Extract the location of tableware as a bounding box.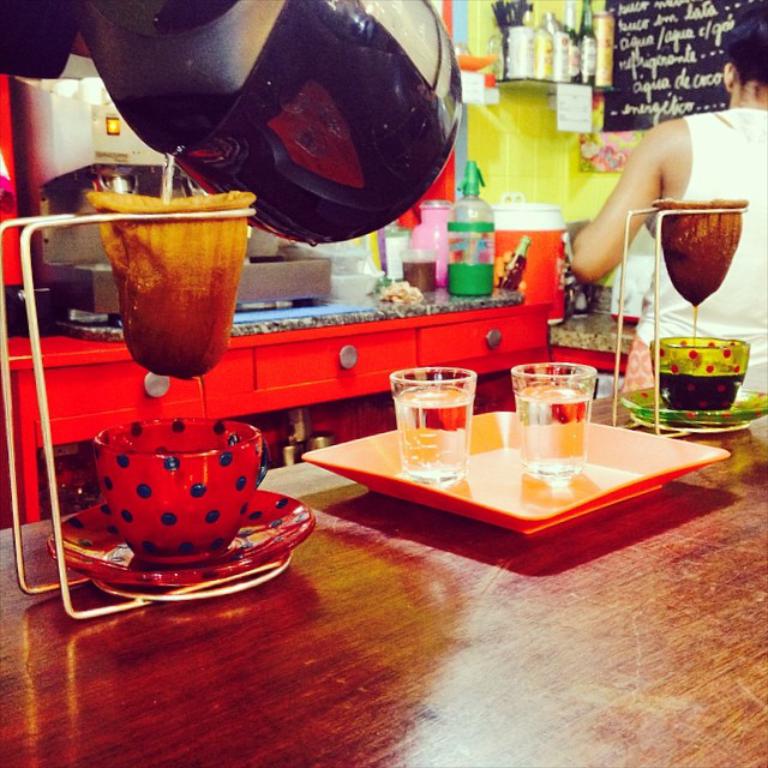
locate(299, 404, 728, 538).
